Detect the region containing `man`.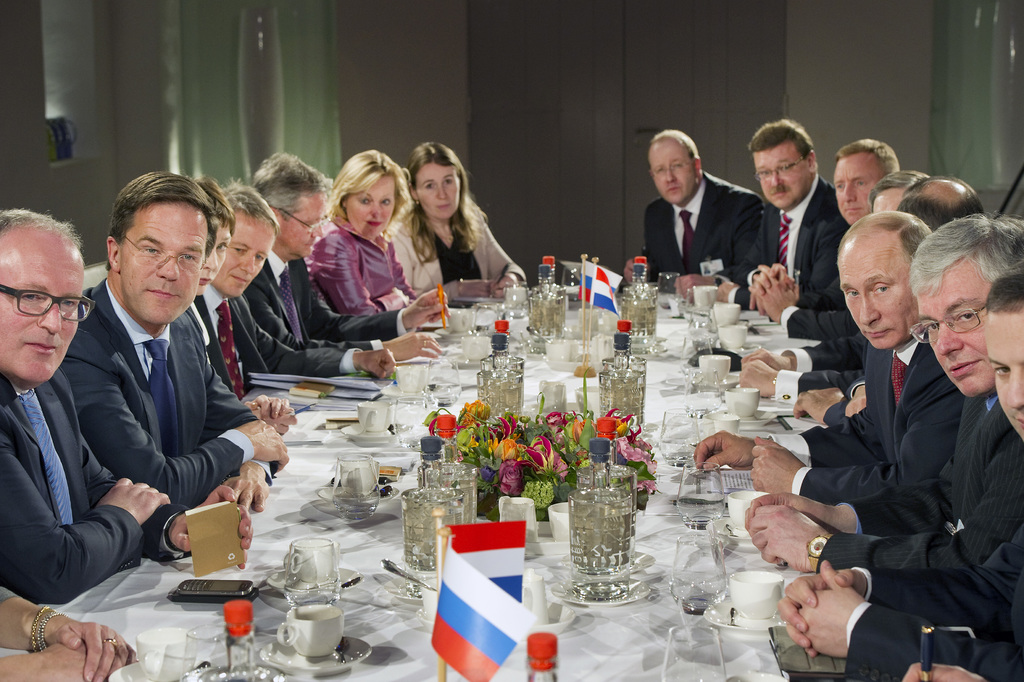
x1=0 y1=204 x2=255 y2=613.
